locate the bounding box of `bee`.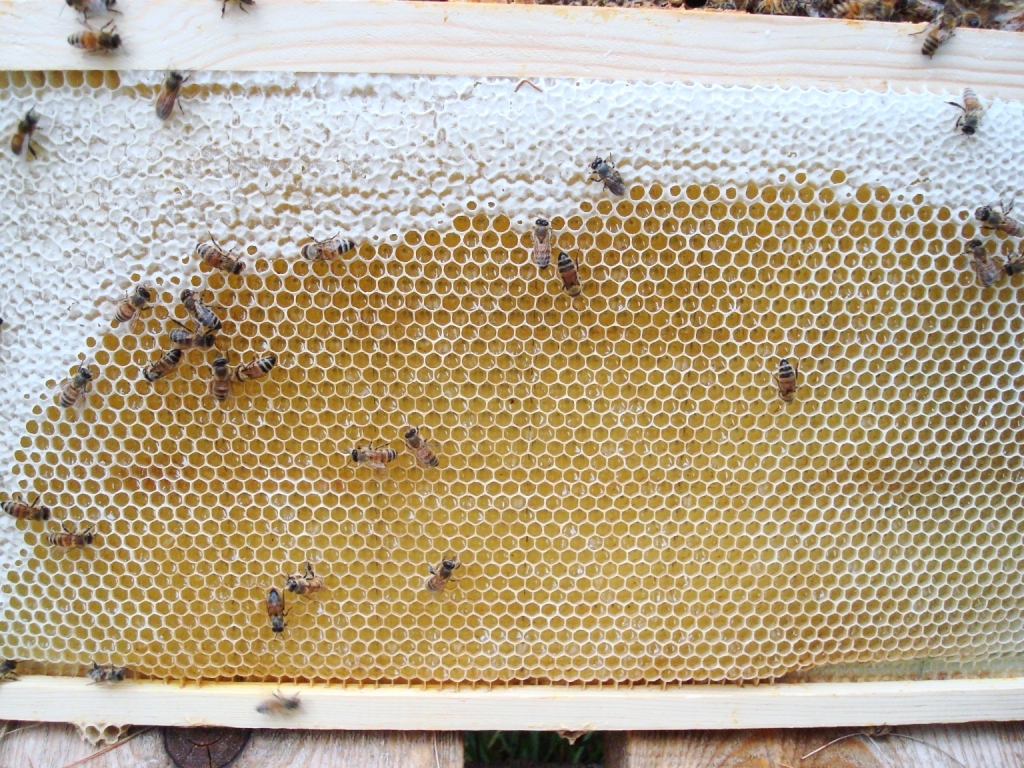
Bounding box: <bbox>183, 287, 222, 333</bbox>.
